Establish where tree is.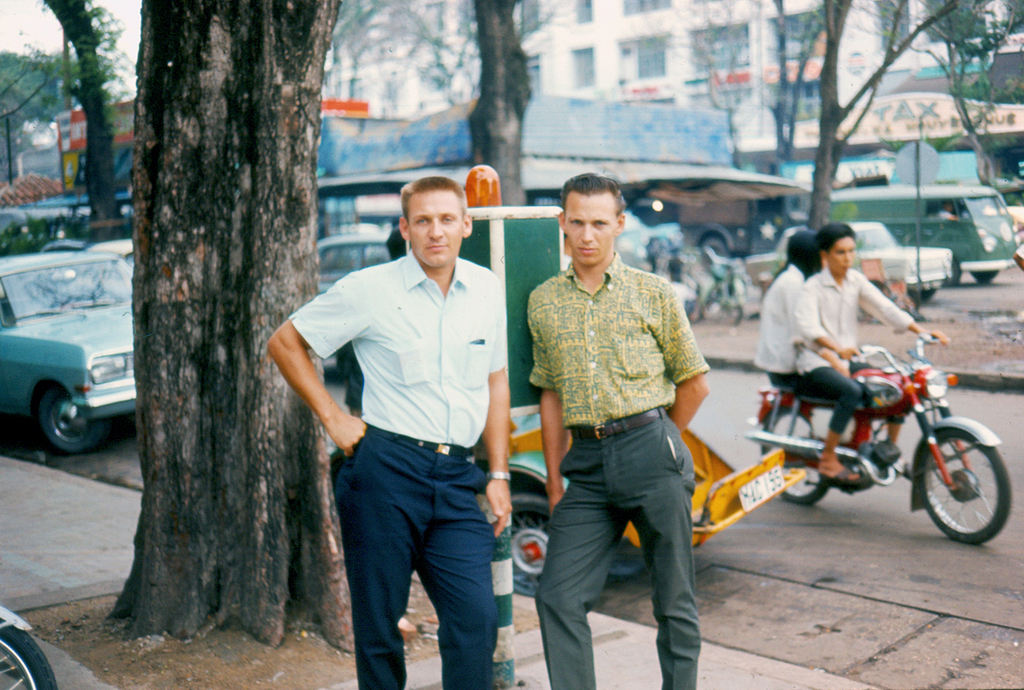
Established at l=845, t=0, r=1023, b=193.
